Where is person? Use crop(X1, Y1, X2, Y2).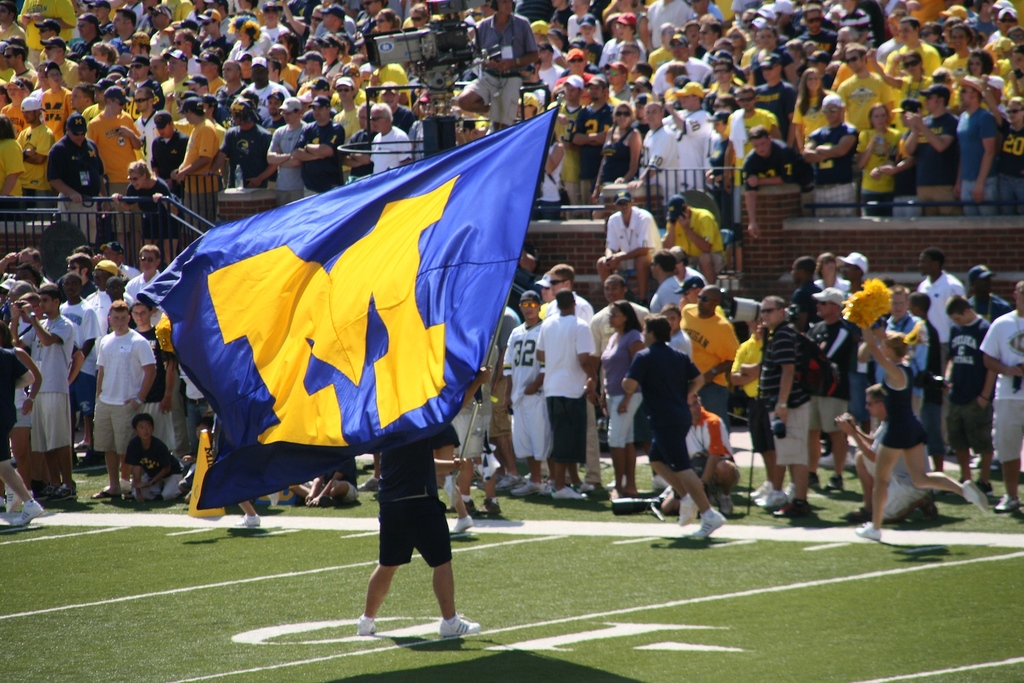
crop(866, 328, 946, 541).
